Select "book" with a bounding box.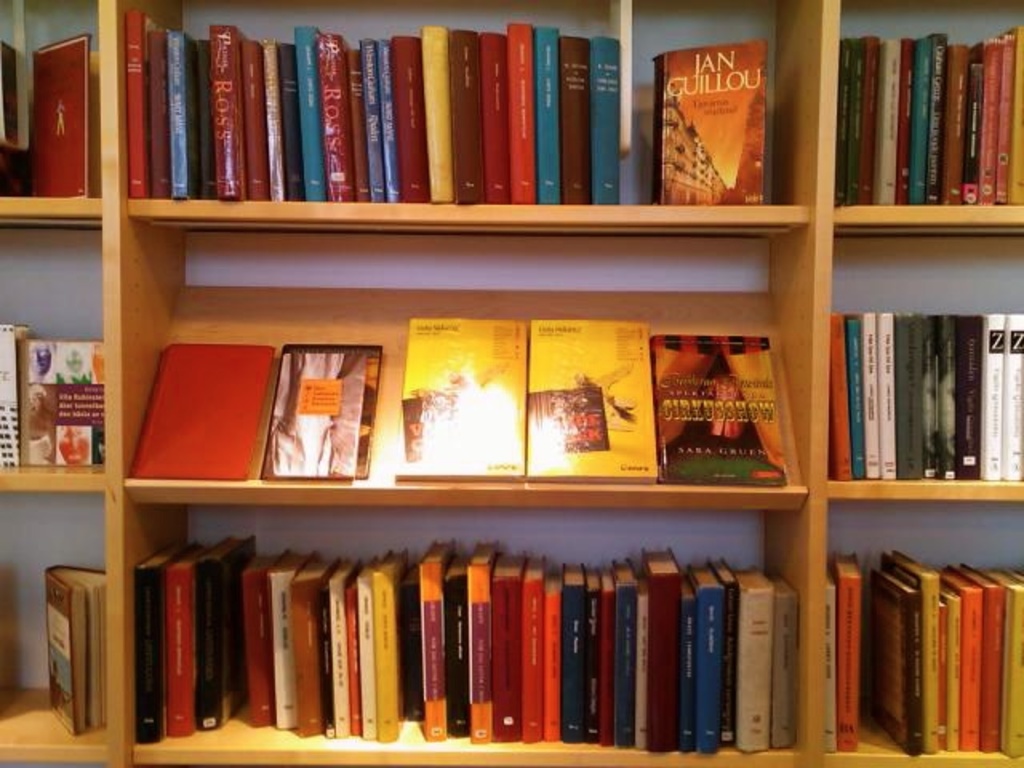
bbox(45, 555, 109, 739).
